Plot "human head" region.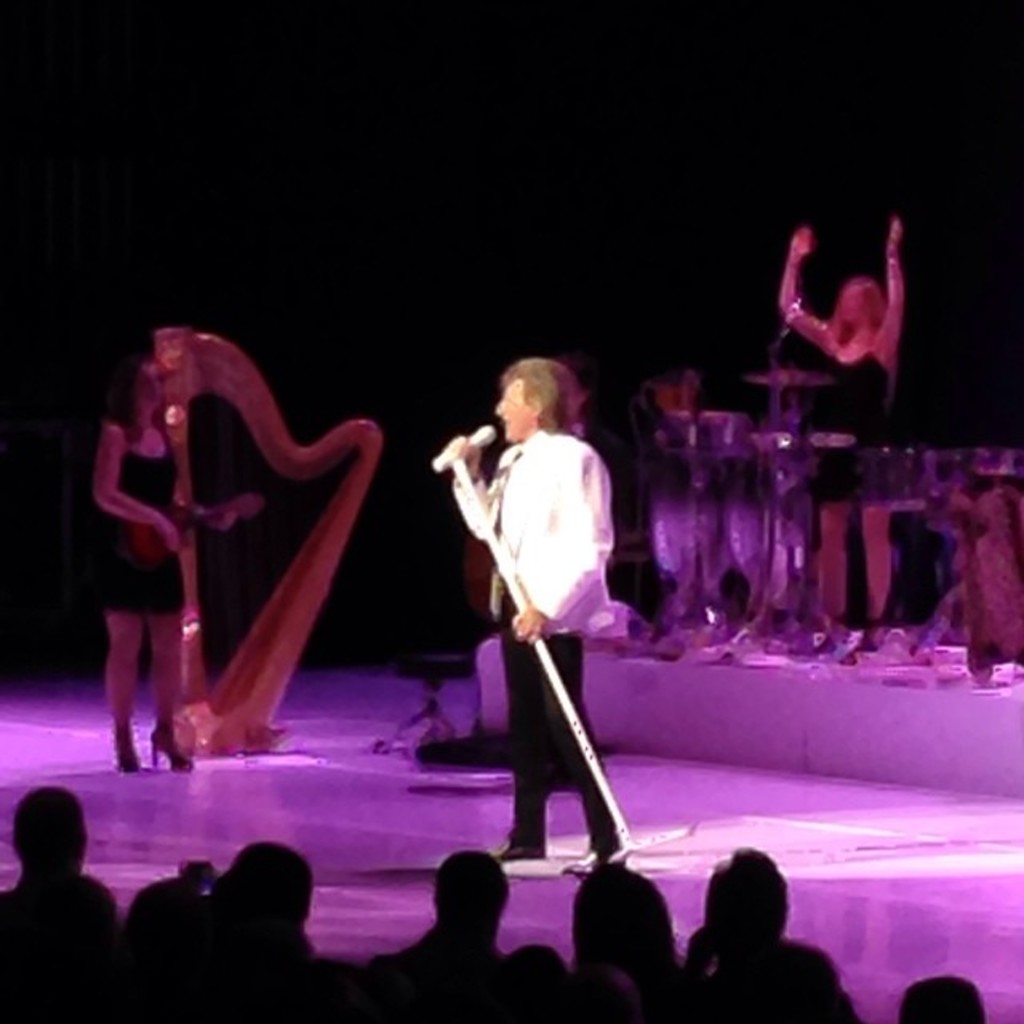
Plotted at box=[112, 354, 160, 422].
